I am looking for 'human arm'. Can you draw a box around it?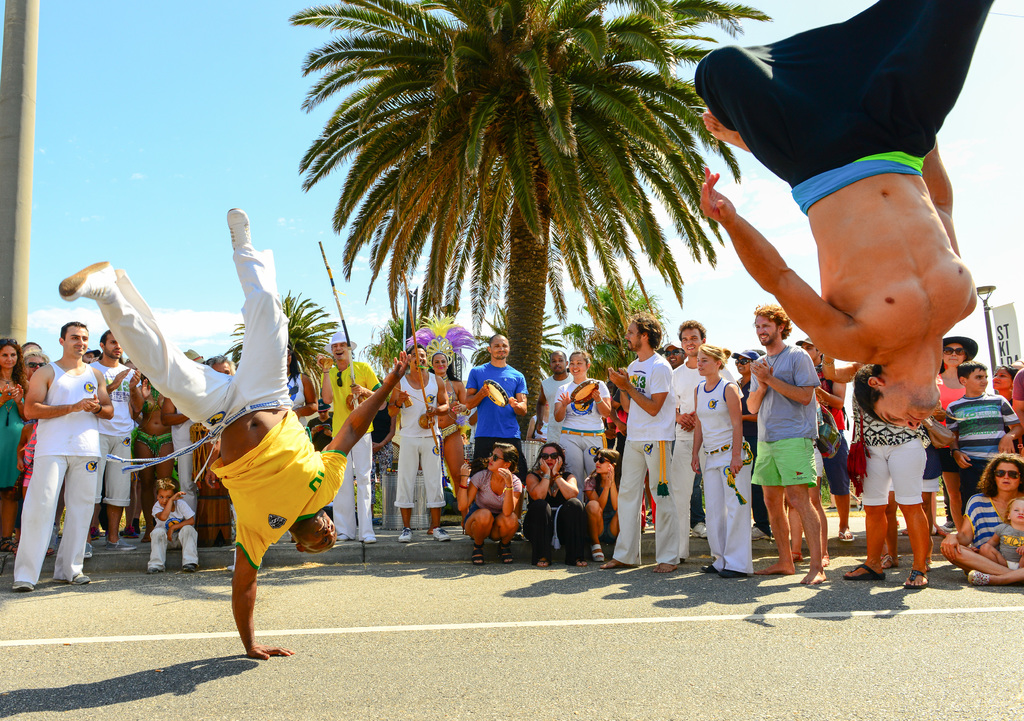
Sure, the bounding box is bbox=(685, 409, 694, 434).
